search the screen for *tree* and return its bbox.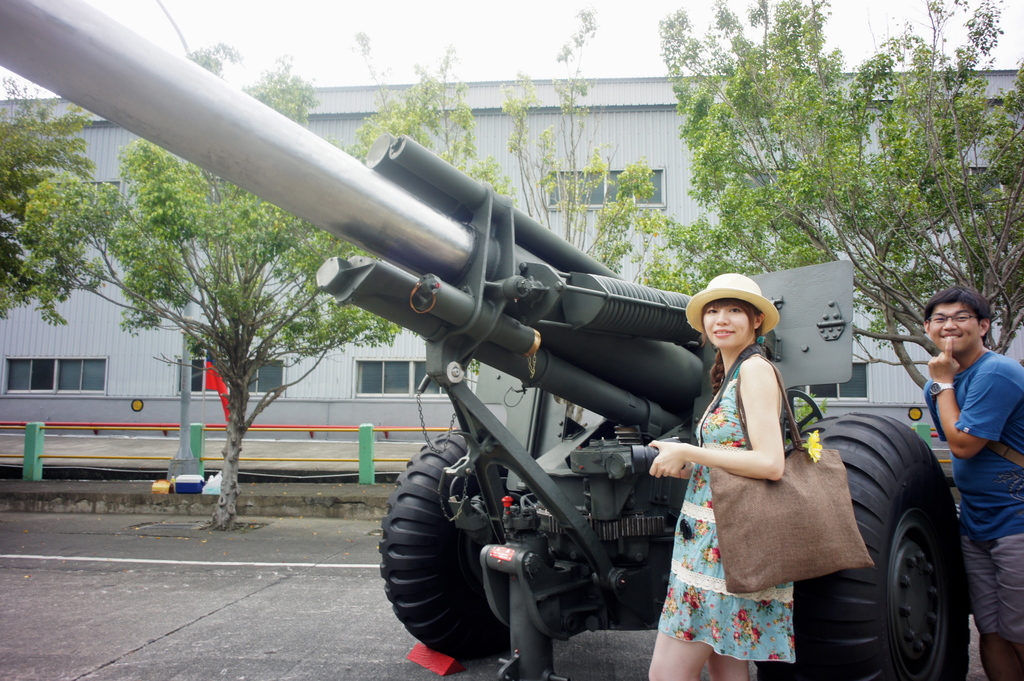
Found: {"x1": 496, "y1": 1, "x2": 681, "y2": 437}.
